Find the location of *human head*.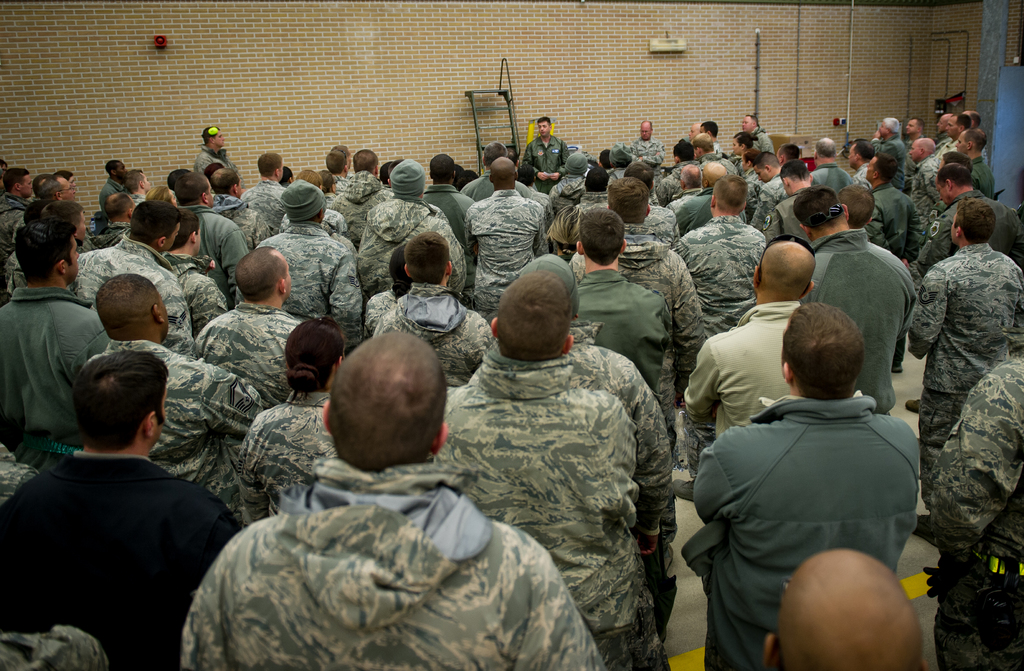
Location: detection(847, 141, 874, 170).
